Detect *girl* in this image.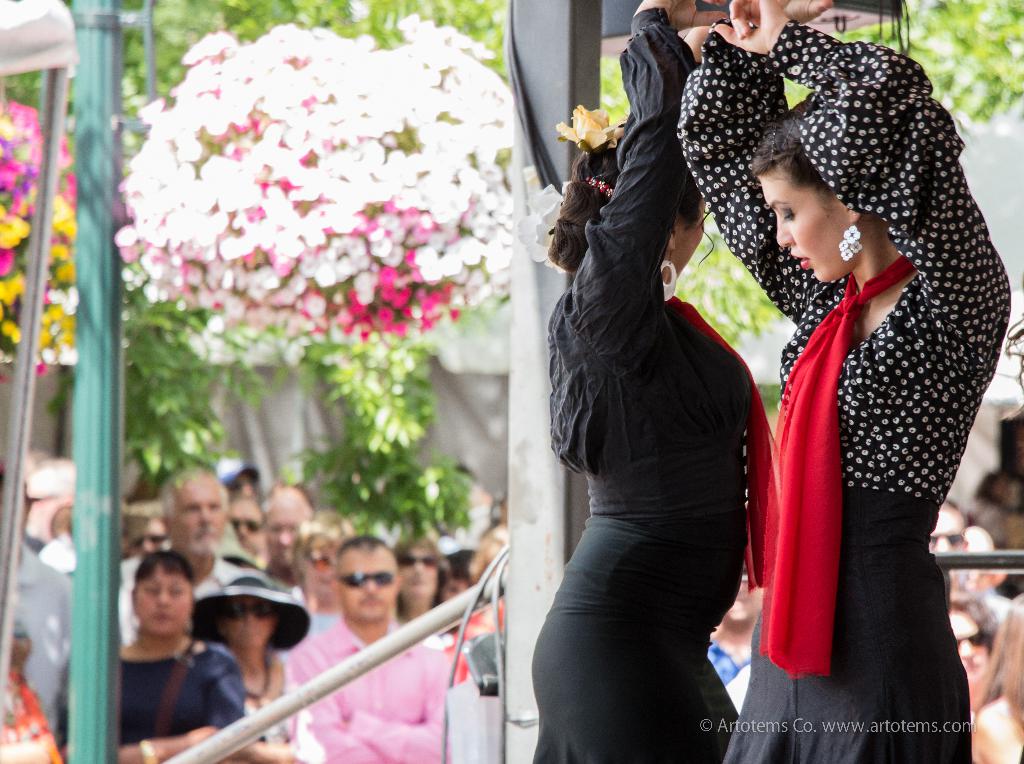
Detection: select_region(529, 1, 742, 763).
